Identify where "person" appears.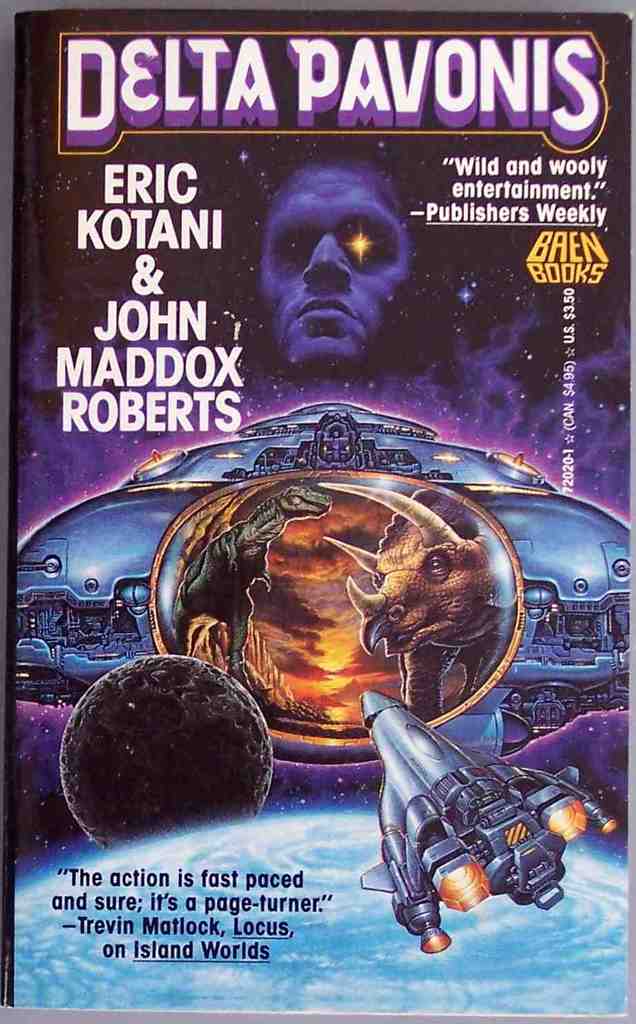
Appears at x1=256, y1=152, x2=419, y2=373.
